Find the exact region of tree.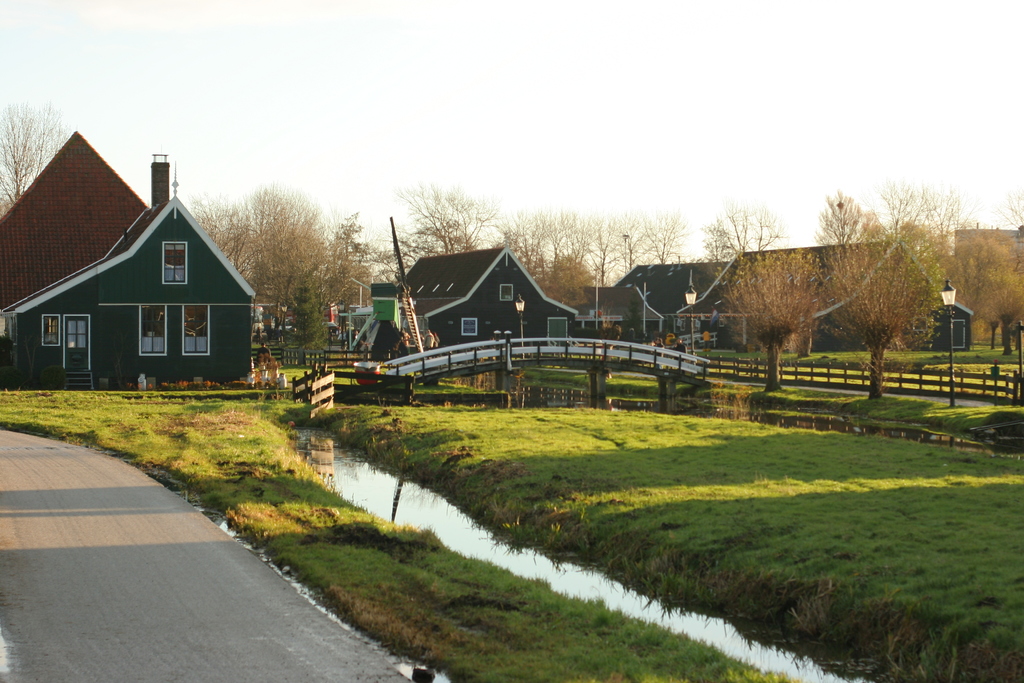
Exact region: <region>1000, 188, 1023, 227</region>.
